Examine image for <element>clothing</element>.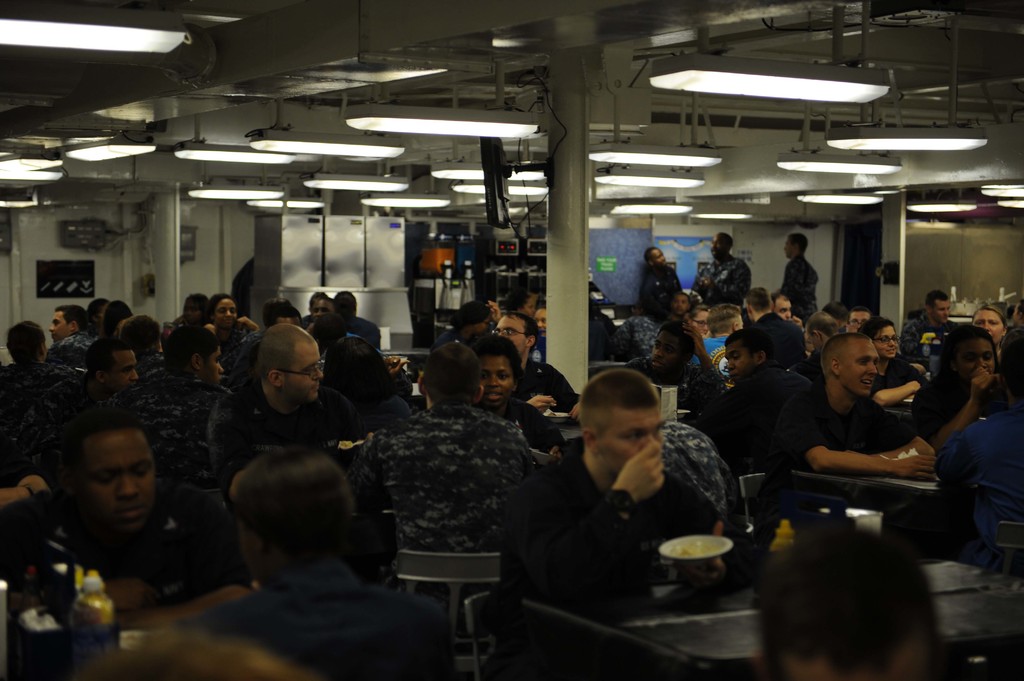
Examination result: <box>748,308,806,371</box>.
